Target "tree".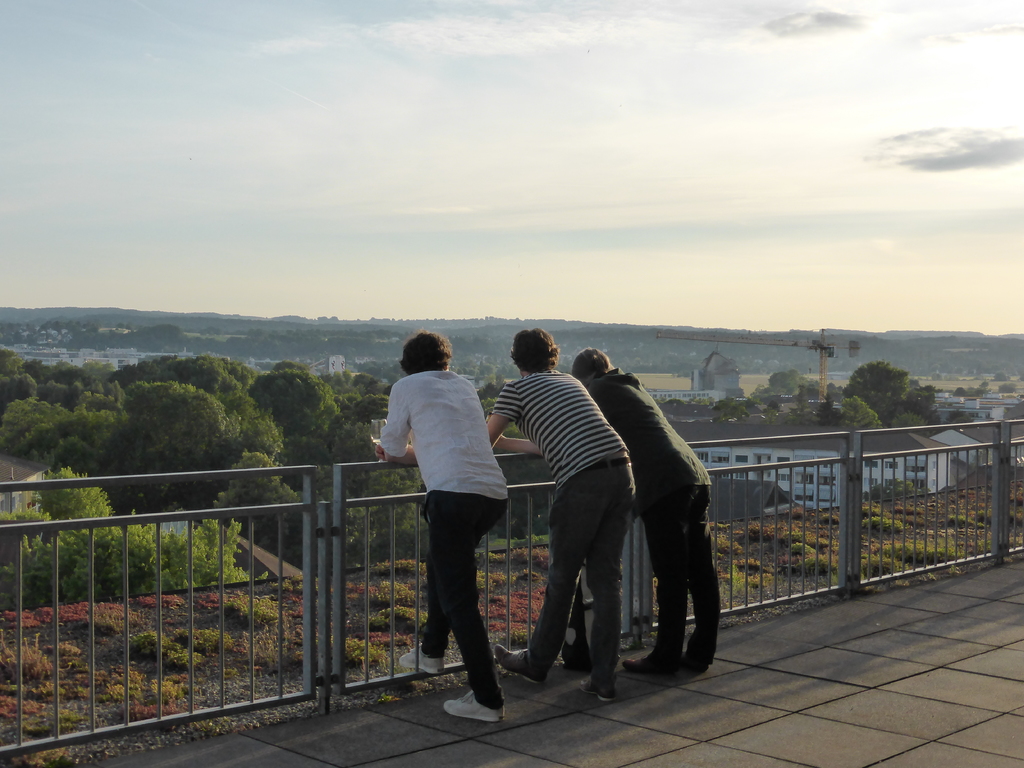
Target region: bbox(81, 409, 120, 454).
